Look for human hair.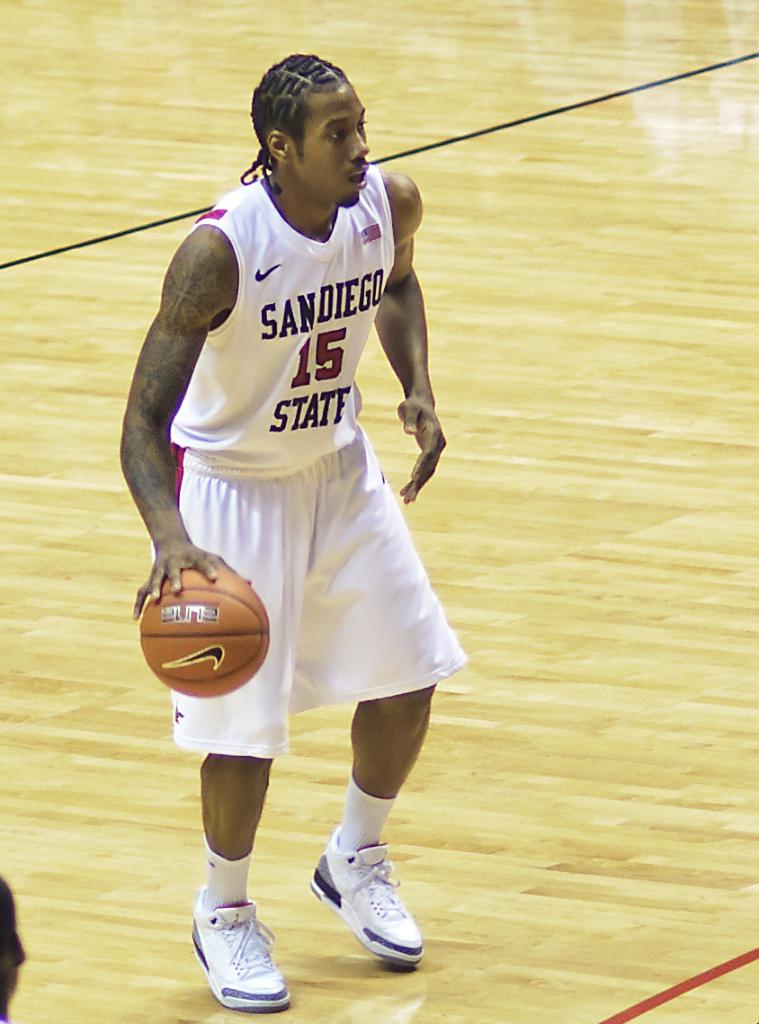
Found: x1=254, y1=52, x2=362, y2=177.
